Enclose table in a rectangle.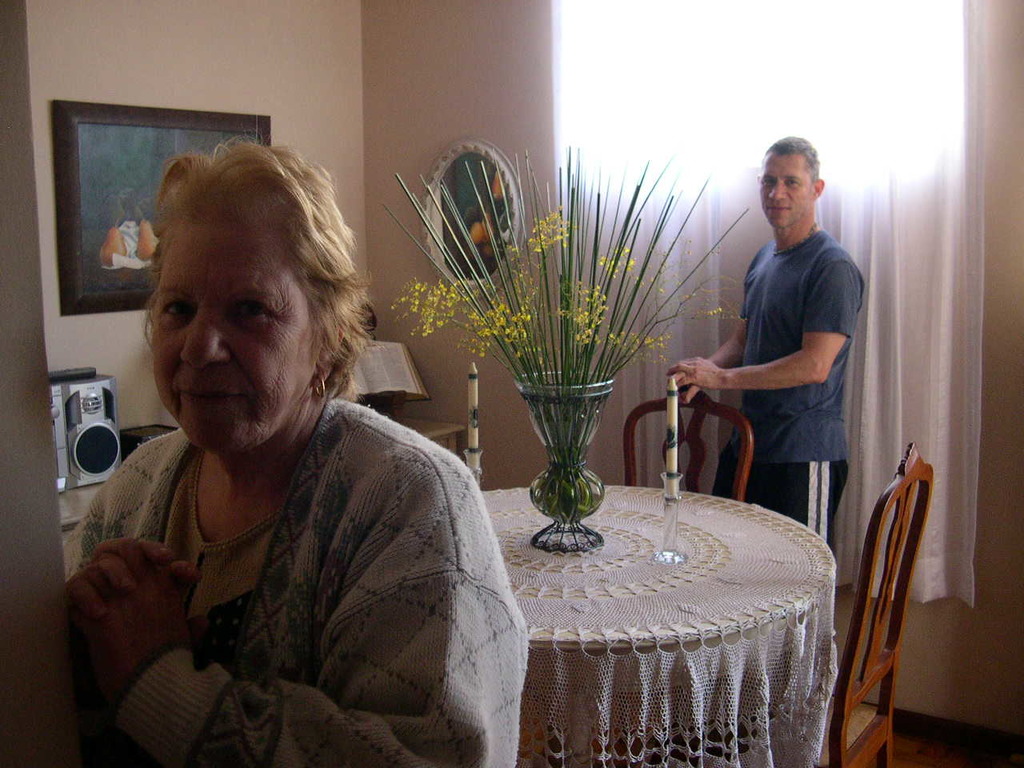
x1=482 y1=482 x2=842 y2=767.
